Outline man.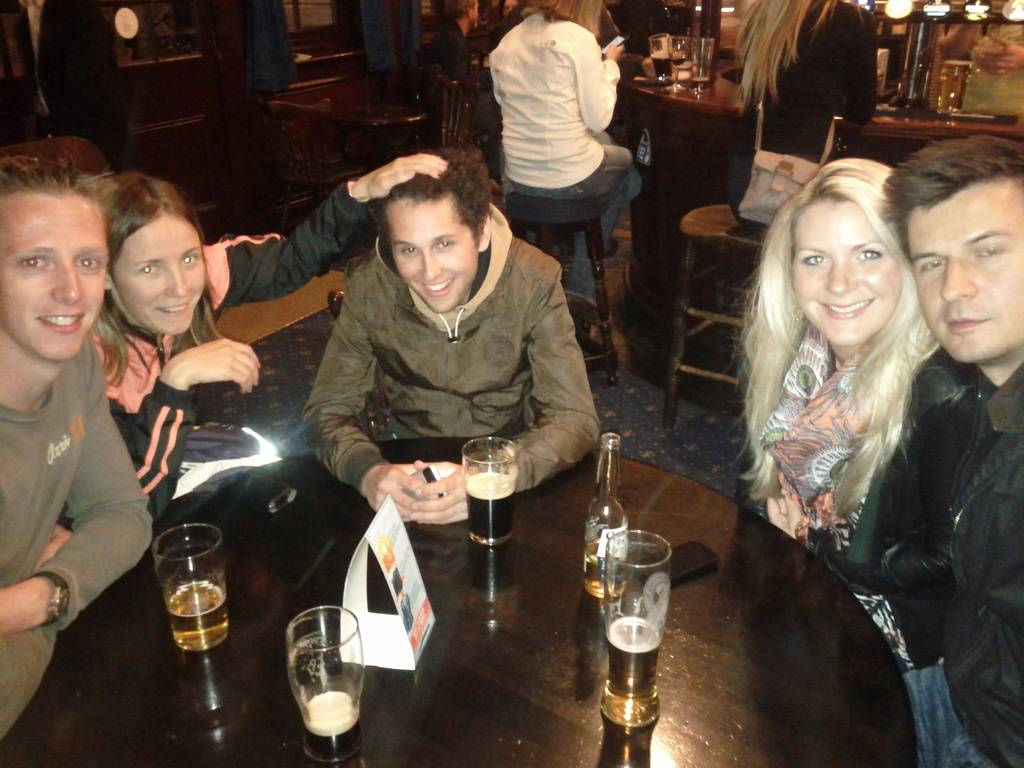
Outline: (466,4,658,266).
